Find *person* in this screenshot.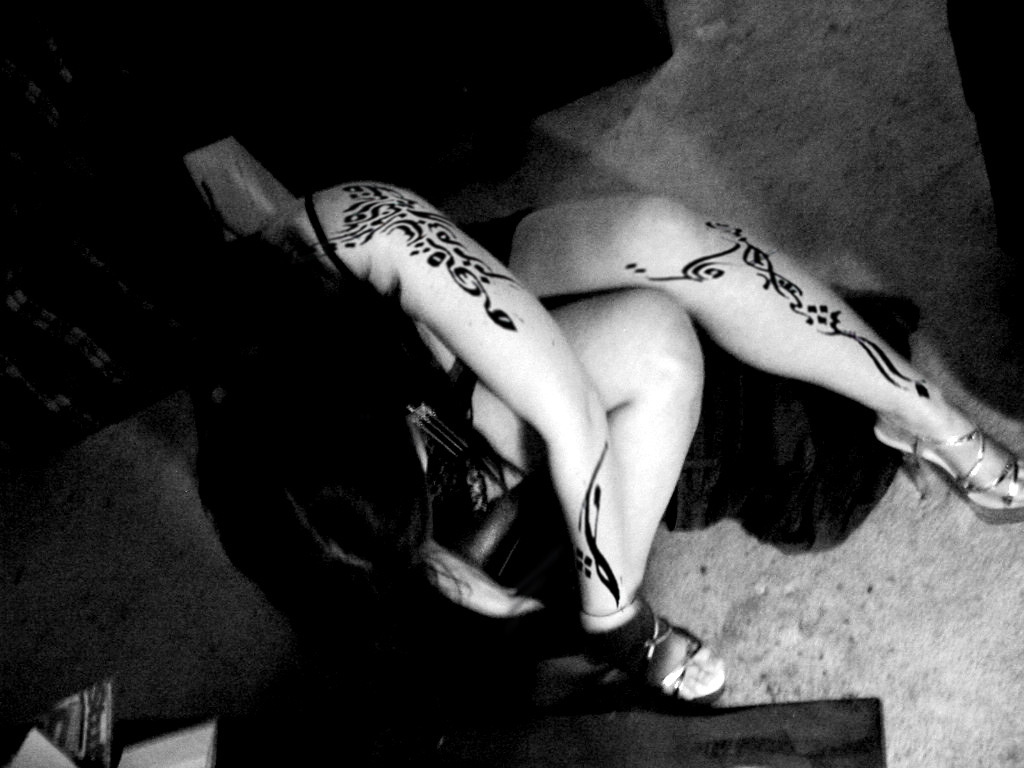
The bounding box for *person* is rect(192, 192, 1023, 704).
